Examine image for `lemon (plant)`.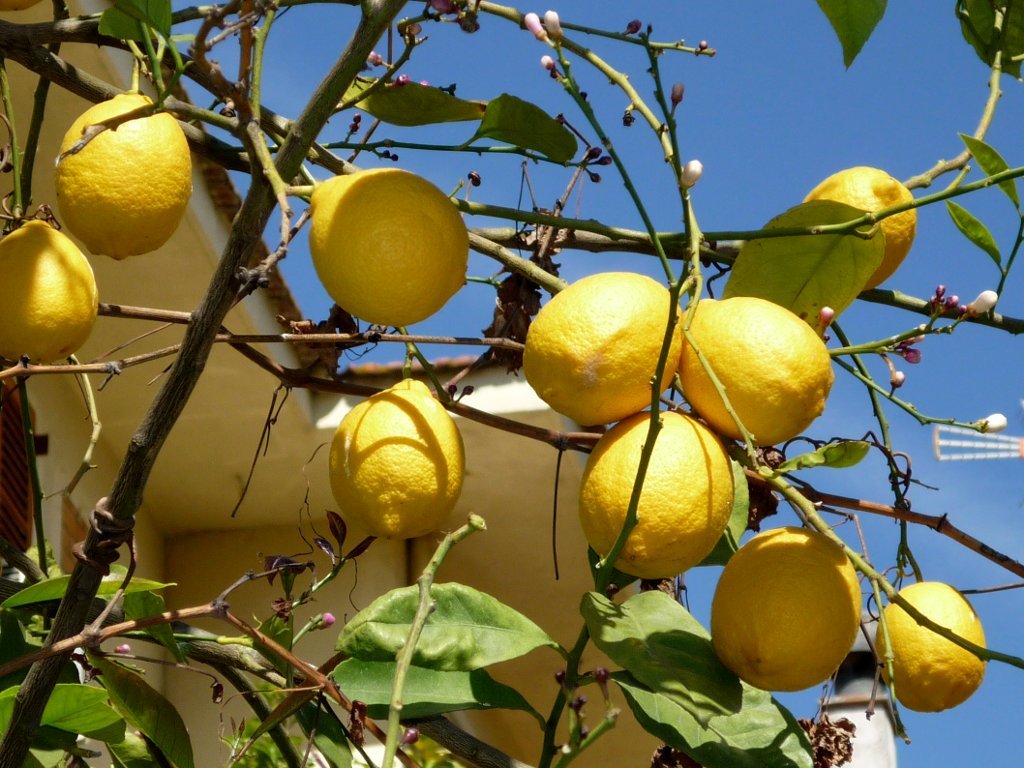
Examination result: 874,581,989,710.
